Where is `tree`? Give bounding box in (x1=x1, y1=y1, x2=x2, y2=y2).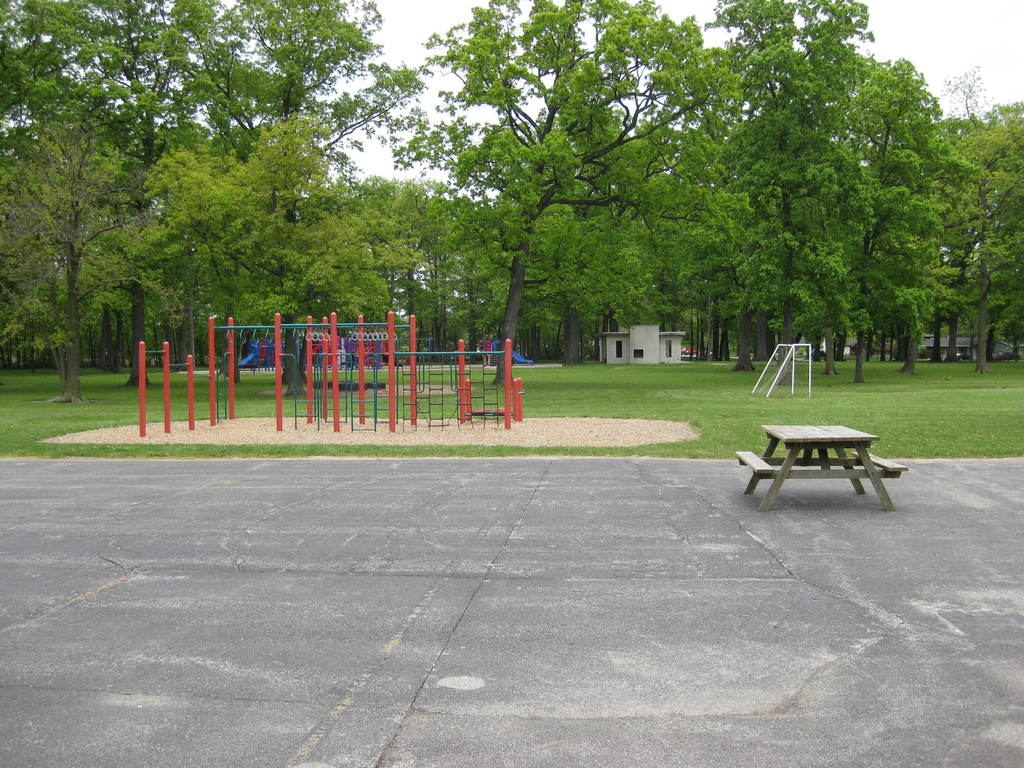
(x1=28, y1=127, x2=191, y2=372).
